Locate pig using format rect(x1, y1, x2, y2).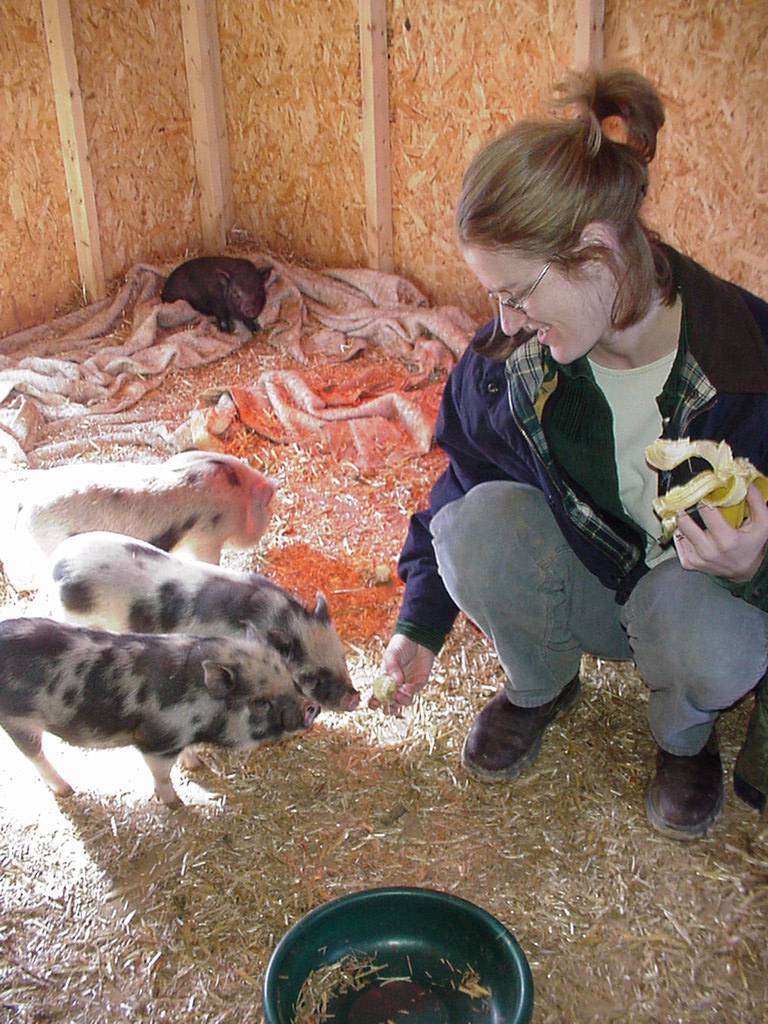
rect(0, 616, 325, 815).
